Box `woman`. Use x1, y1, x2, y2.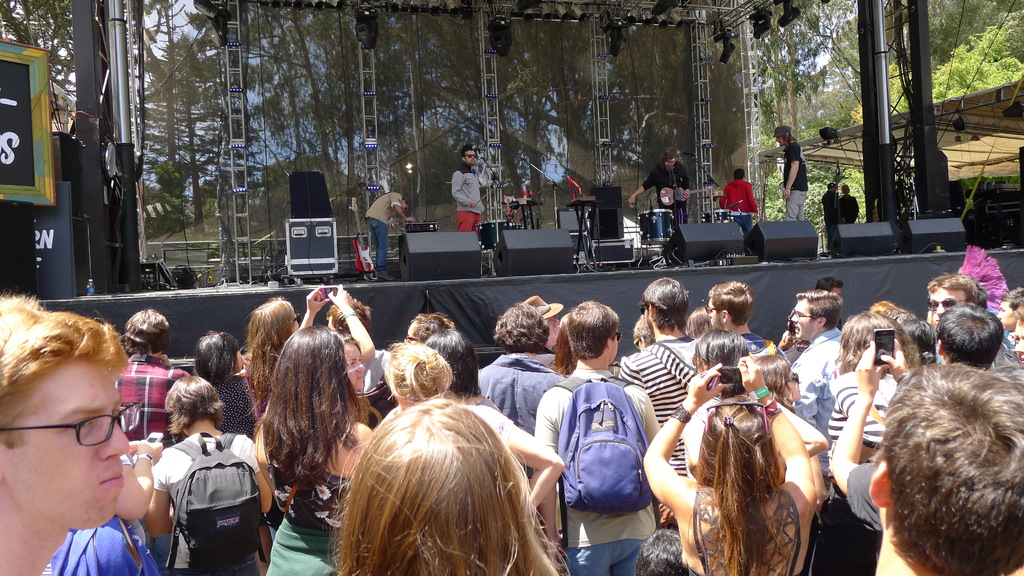
476, 301, 569, 483.
